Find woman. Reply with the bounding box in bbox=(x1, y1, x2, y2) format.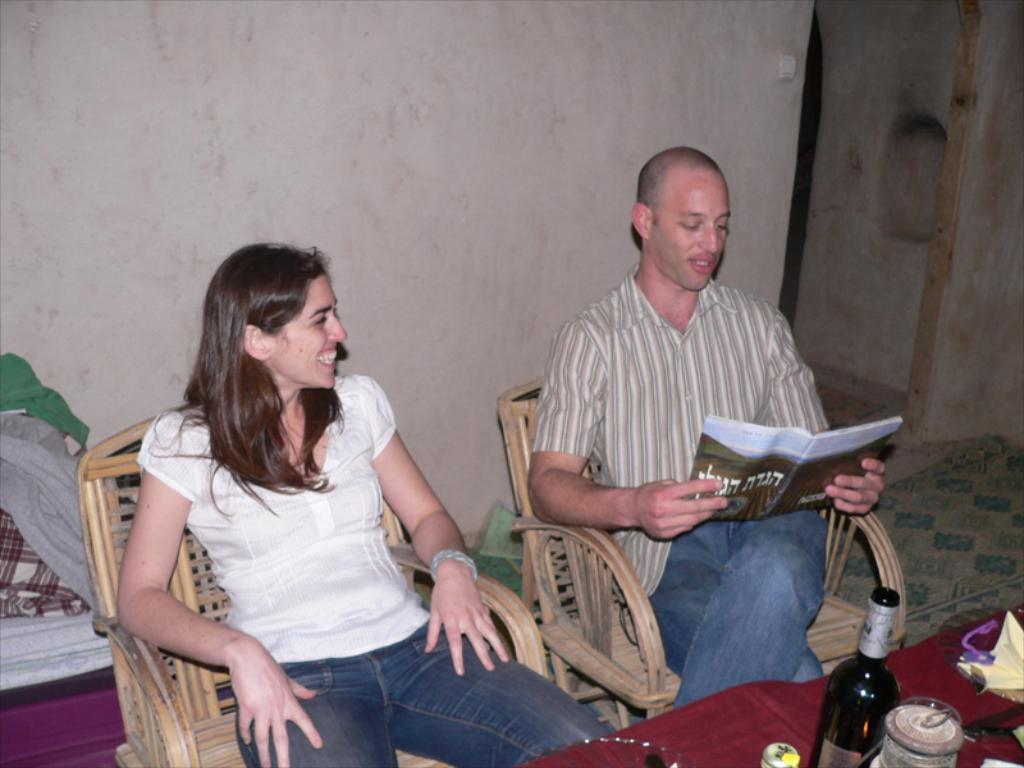
bbox=(177, 223, 671, 767).
